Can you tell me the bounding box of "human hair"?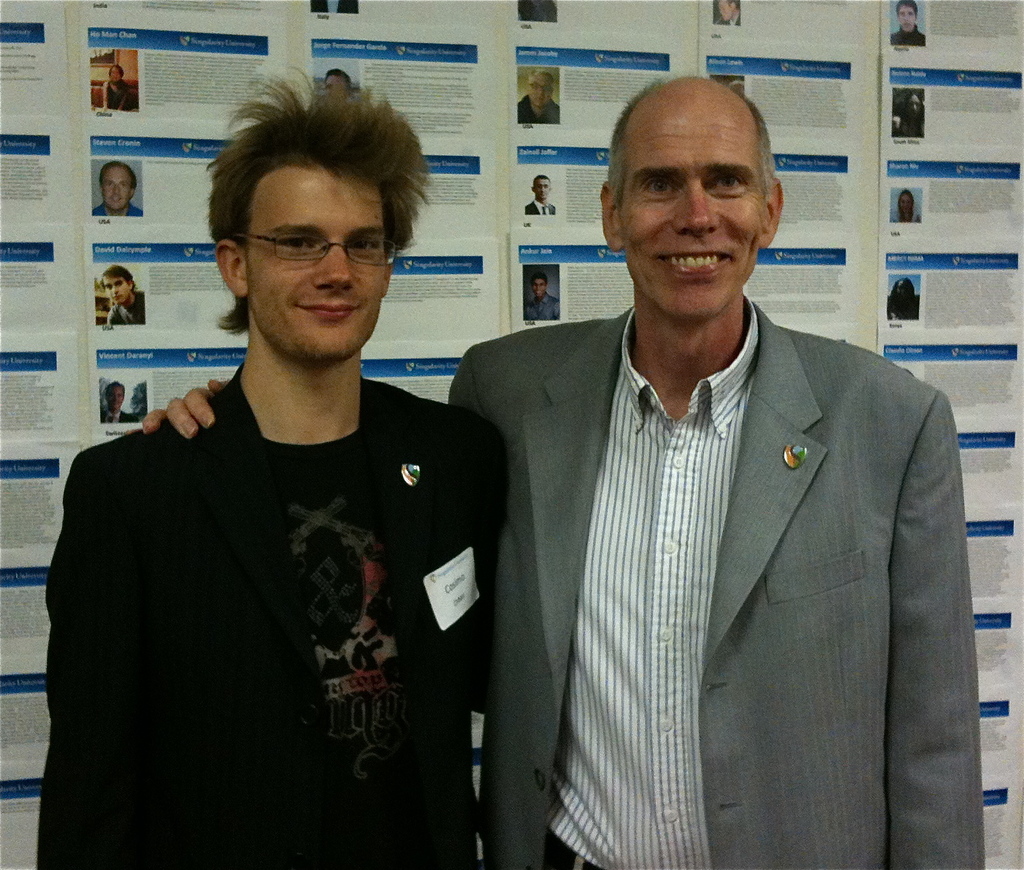
(205, 78, 430, 295).
